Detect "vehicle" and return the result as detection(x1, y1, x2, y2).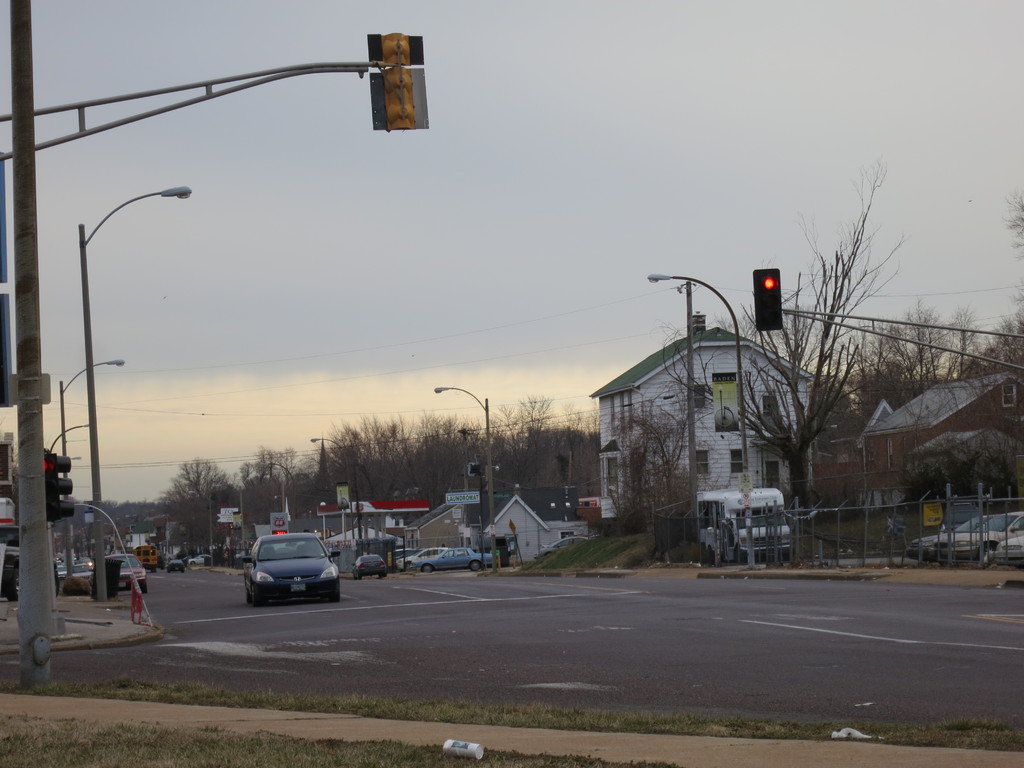
detection(57, 566, 70, 580).
